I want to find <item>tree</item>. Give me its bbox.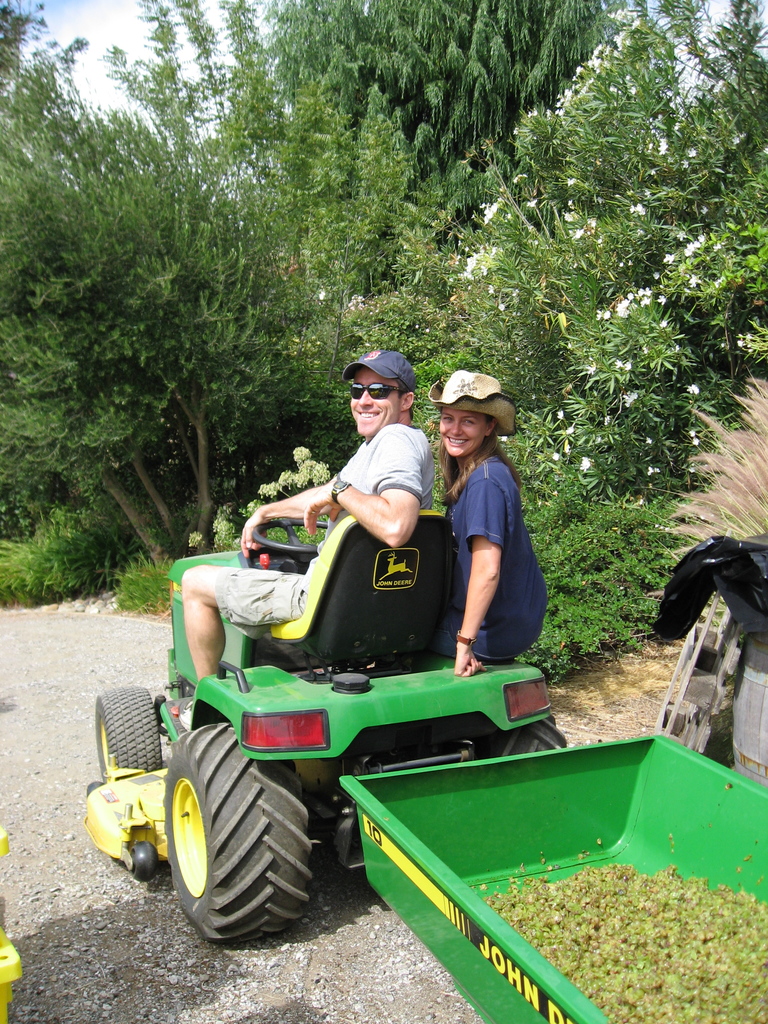
bbox(14, 85, 291, 575).
